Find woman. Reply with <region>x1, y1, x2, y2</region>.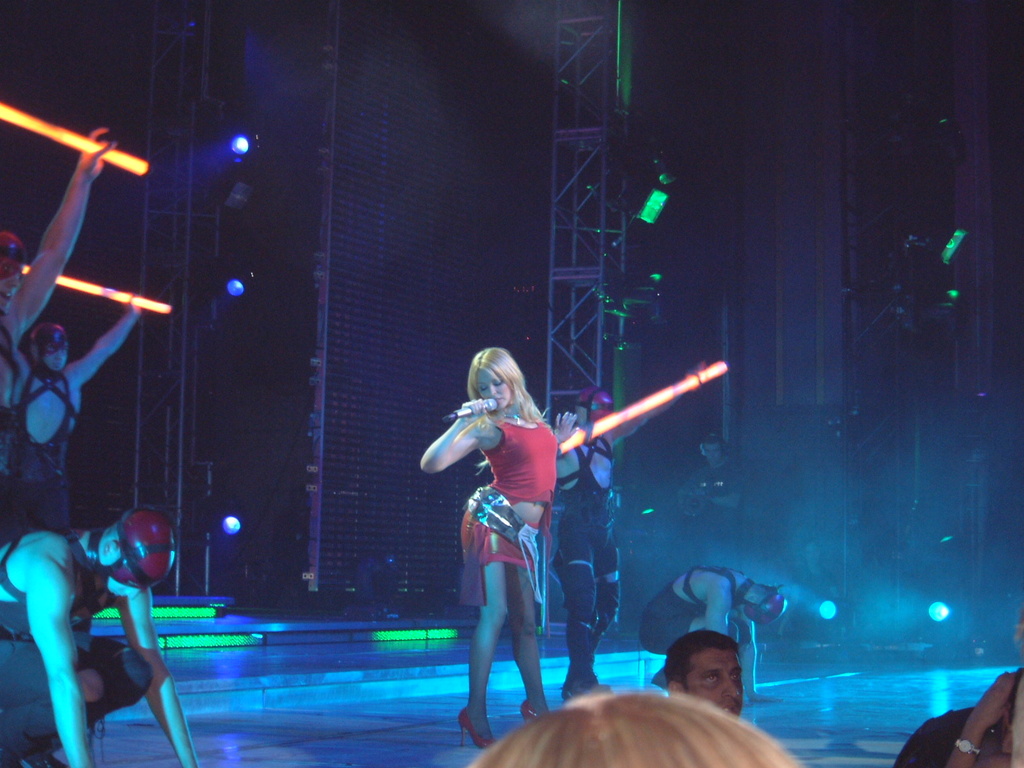
<region>473, 690, 805, 767</region>.
